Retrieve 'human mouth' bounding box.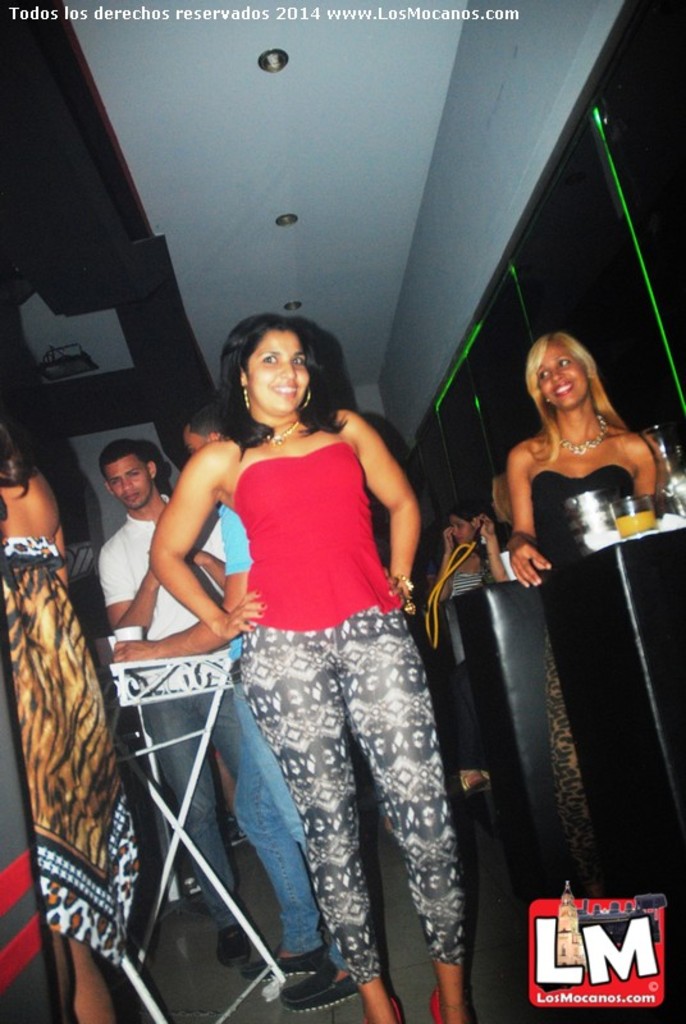
Bounding box: BBox(549, 378, 575, 399).
